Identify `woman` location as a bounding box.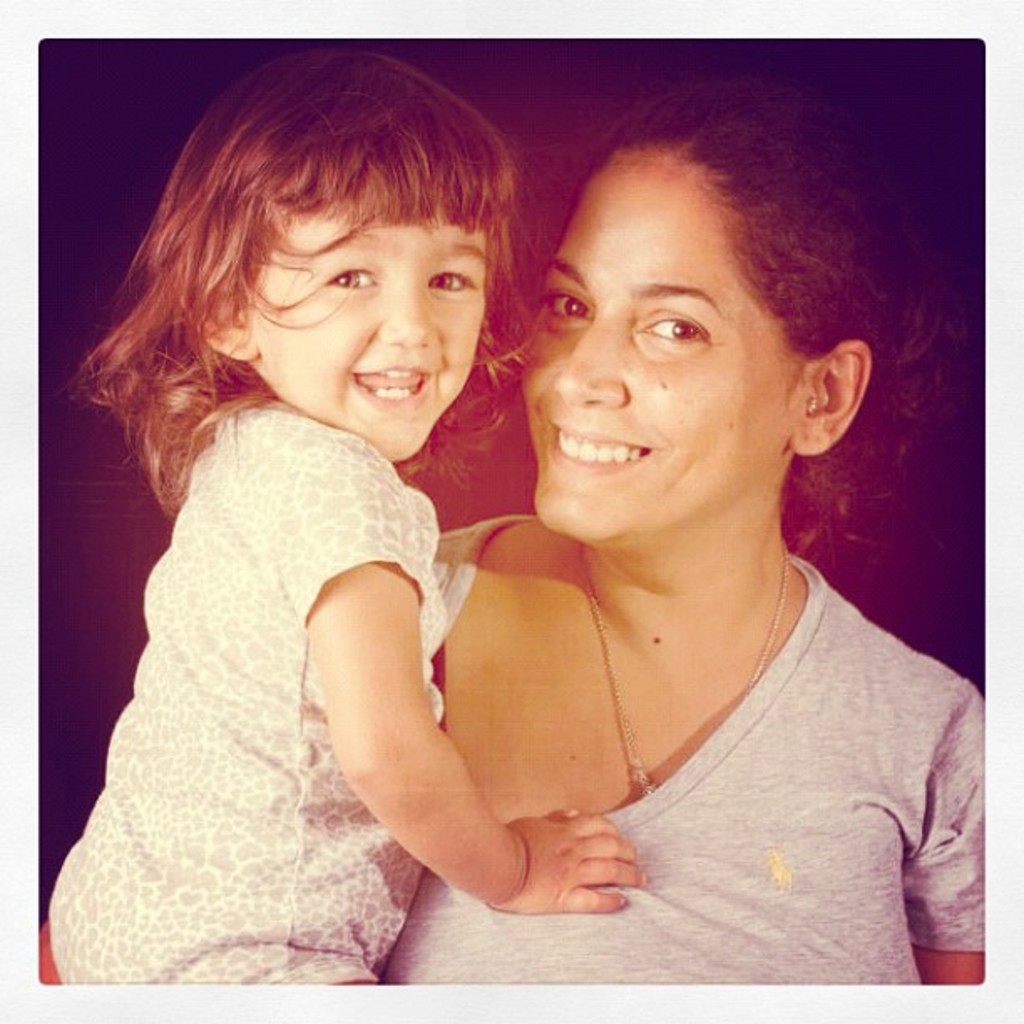
x1=328 y1=194 x2=893 y2=942.
